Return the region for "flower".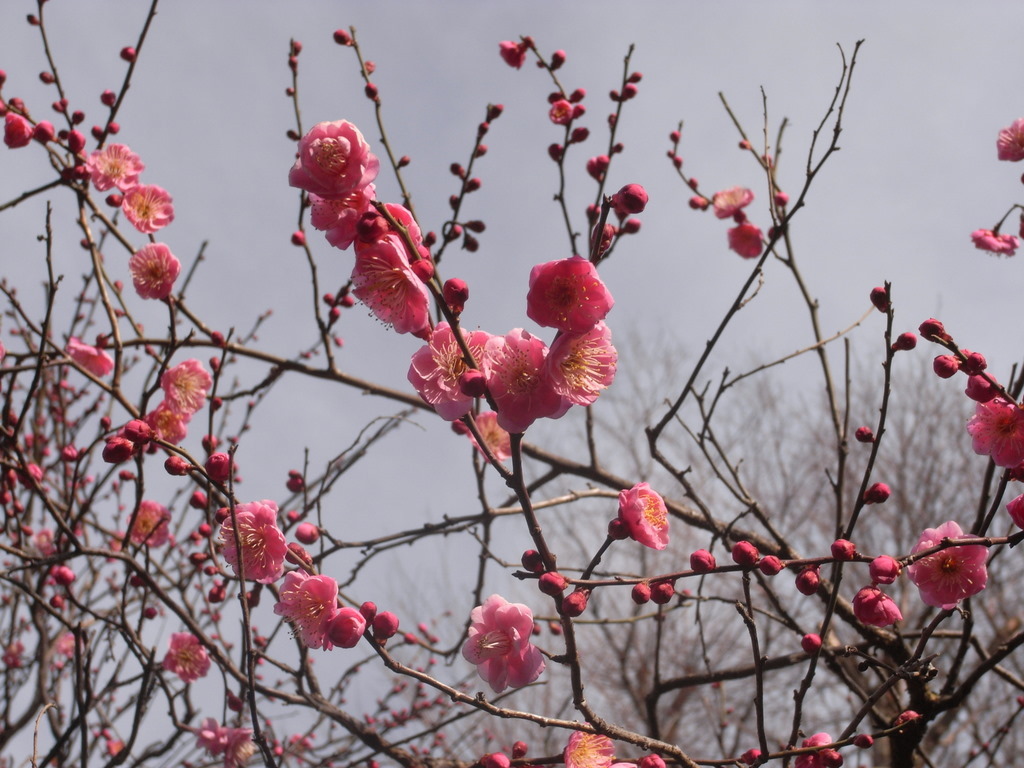
74 141 148 190.
